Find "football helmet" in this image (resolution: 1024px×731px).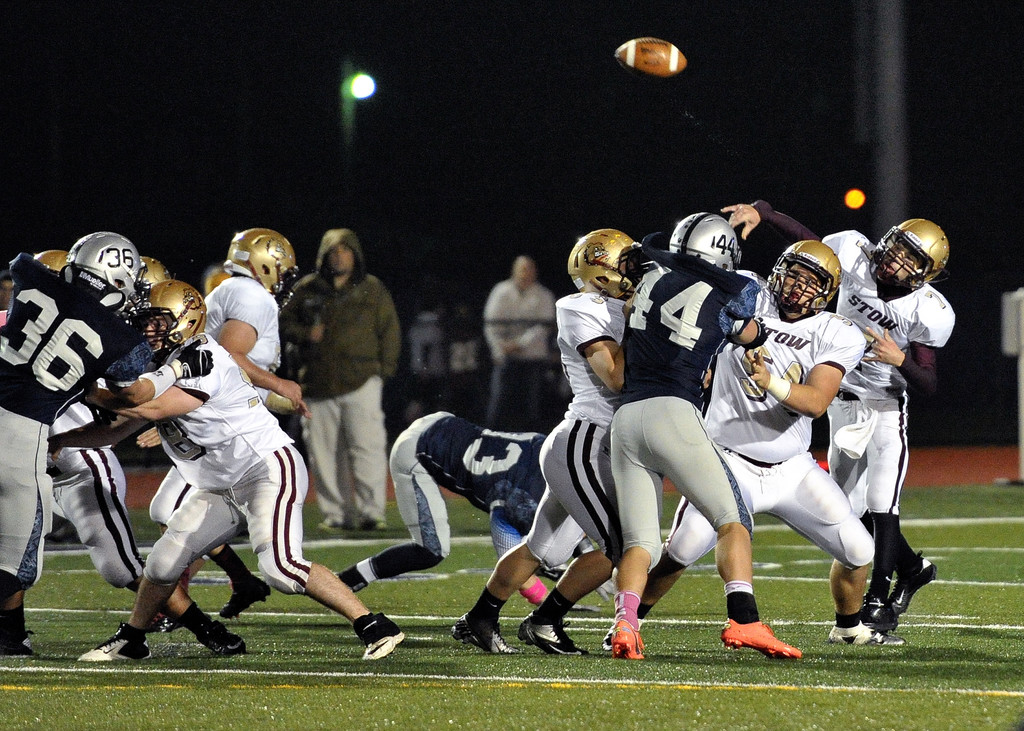
Rect(140, 284, 215, 352).
